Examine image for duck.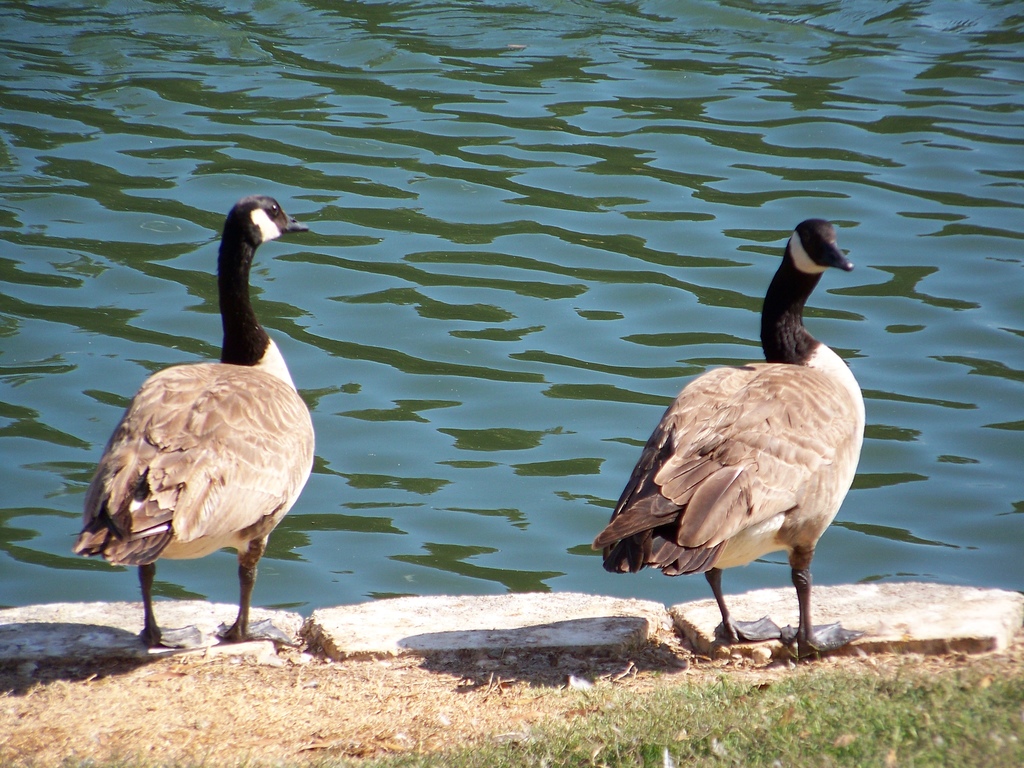
Examination result: box=[76, 193, 314, 650].
